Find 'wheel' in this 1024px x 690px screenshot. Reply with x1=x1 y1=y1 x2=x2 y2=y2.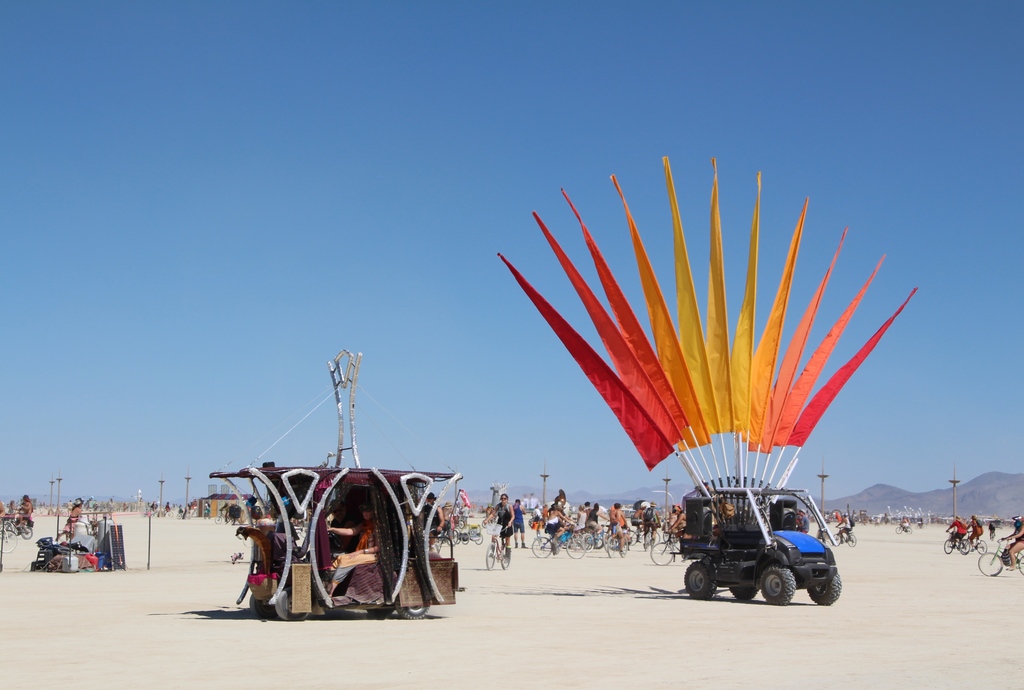
x1=833 y1=531 x2=840 y2=546.
